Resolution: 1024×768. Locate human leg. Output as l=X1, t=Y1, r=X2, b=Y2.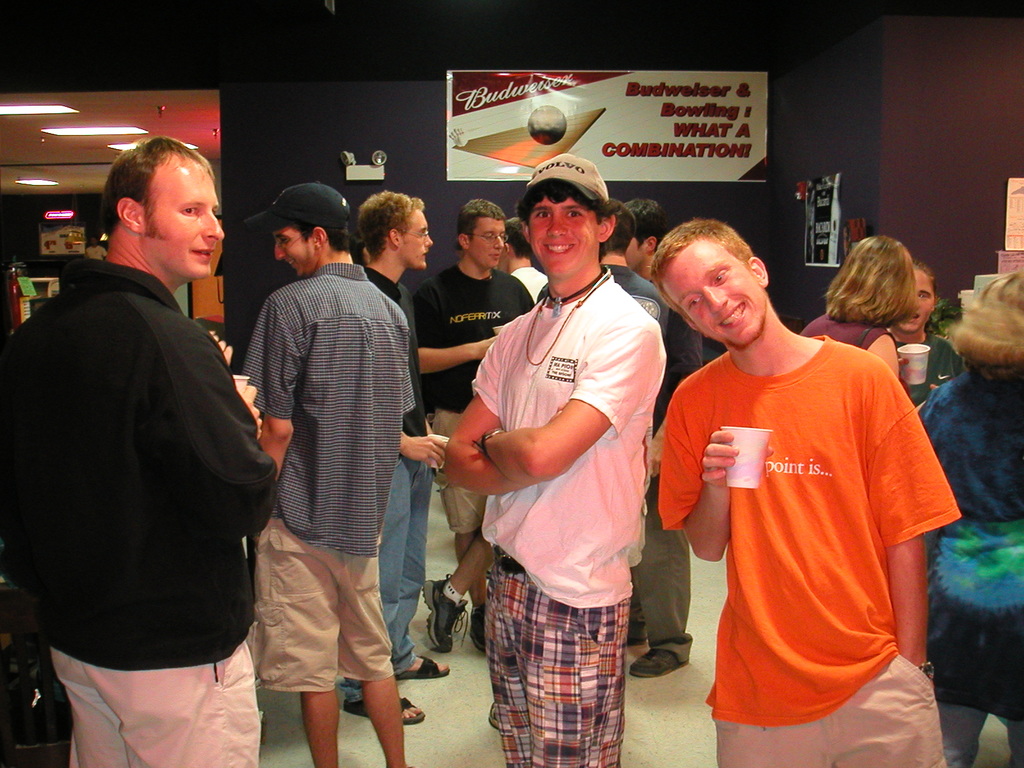
l=940, t=704, r=988, b=767.
